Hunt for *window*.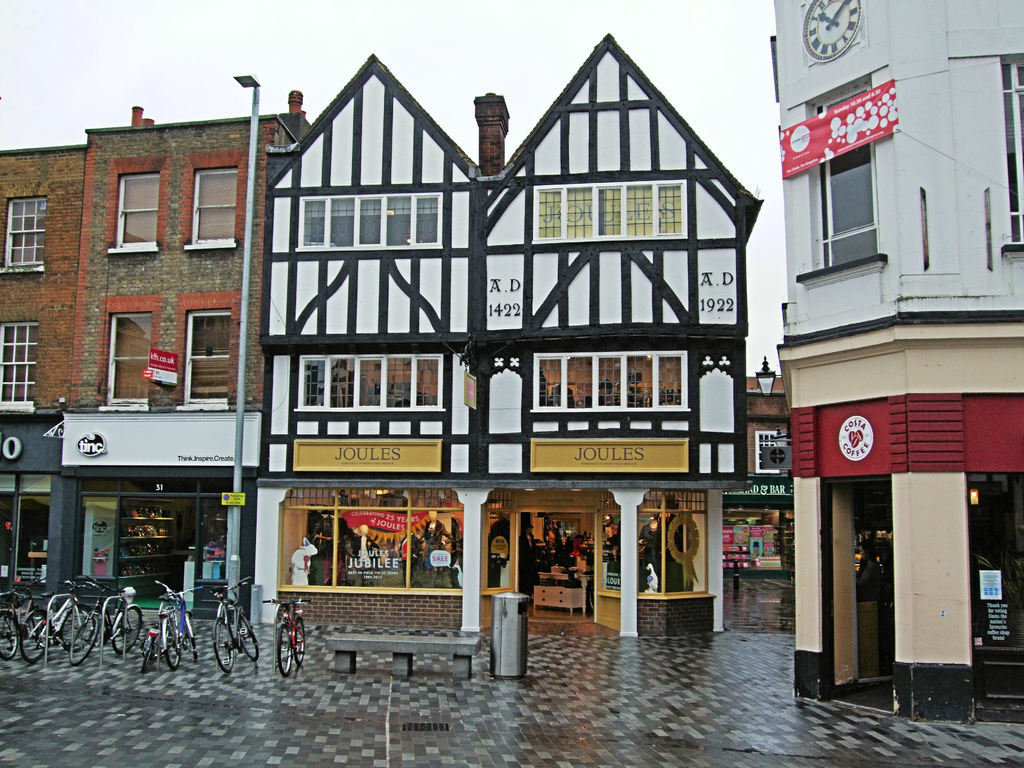
Hunted down at [x1=419, y1=352, x2=444, y2=410].
